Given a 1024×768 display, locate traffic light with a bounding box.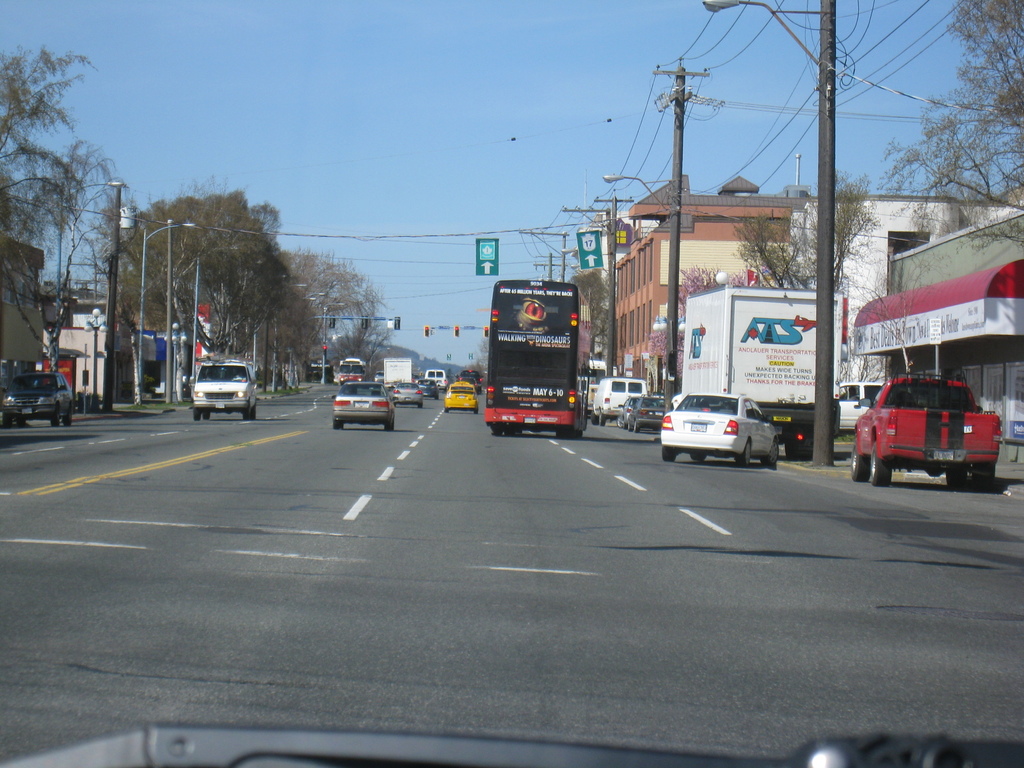
Located: locate(425, 328, 431, 338).
